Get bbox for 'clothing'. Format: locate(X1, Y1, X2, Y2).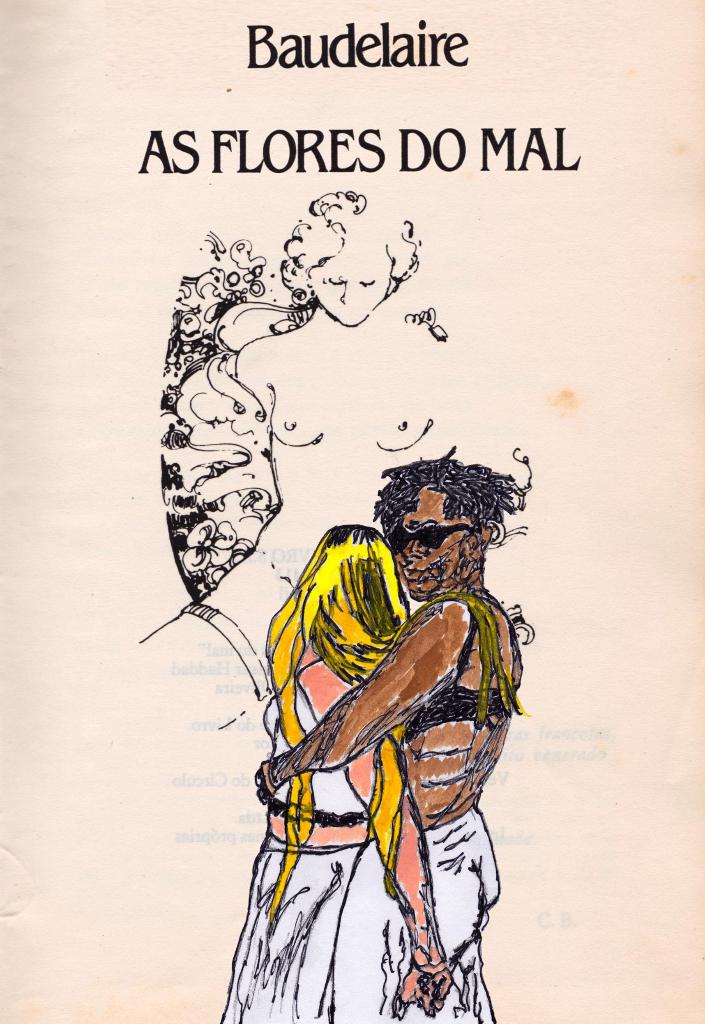
locate(330, 614, 498, 1023).
